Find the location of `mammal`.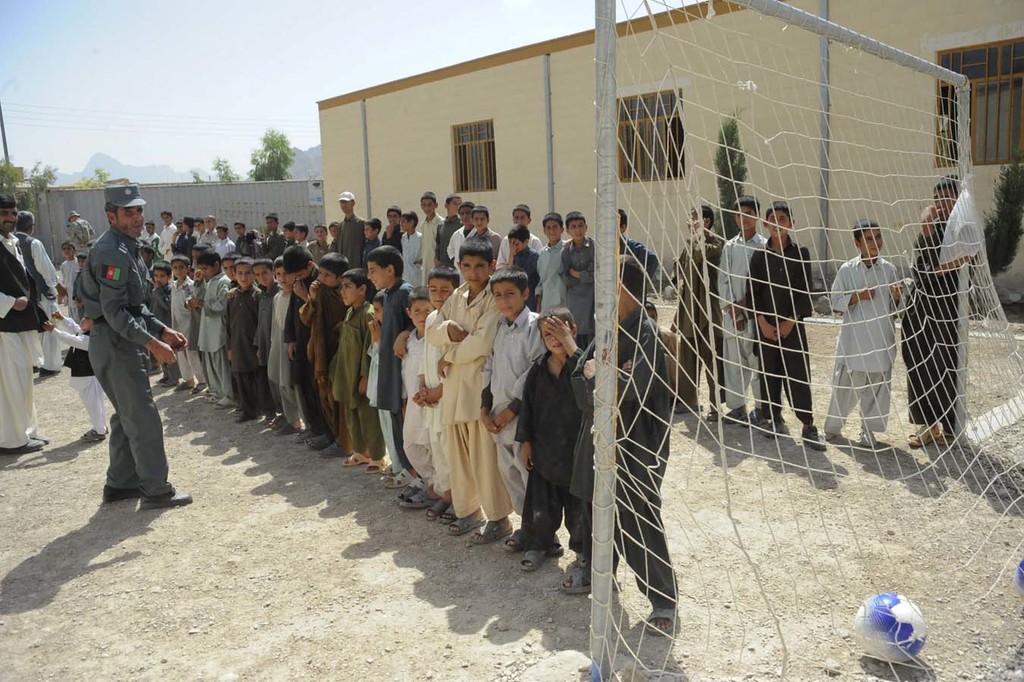
Location: [x1=362, y1=216, x2=382, y2=250].
